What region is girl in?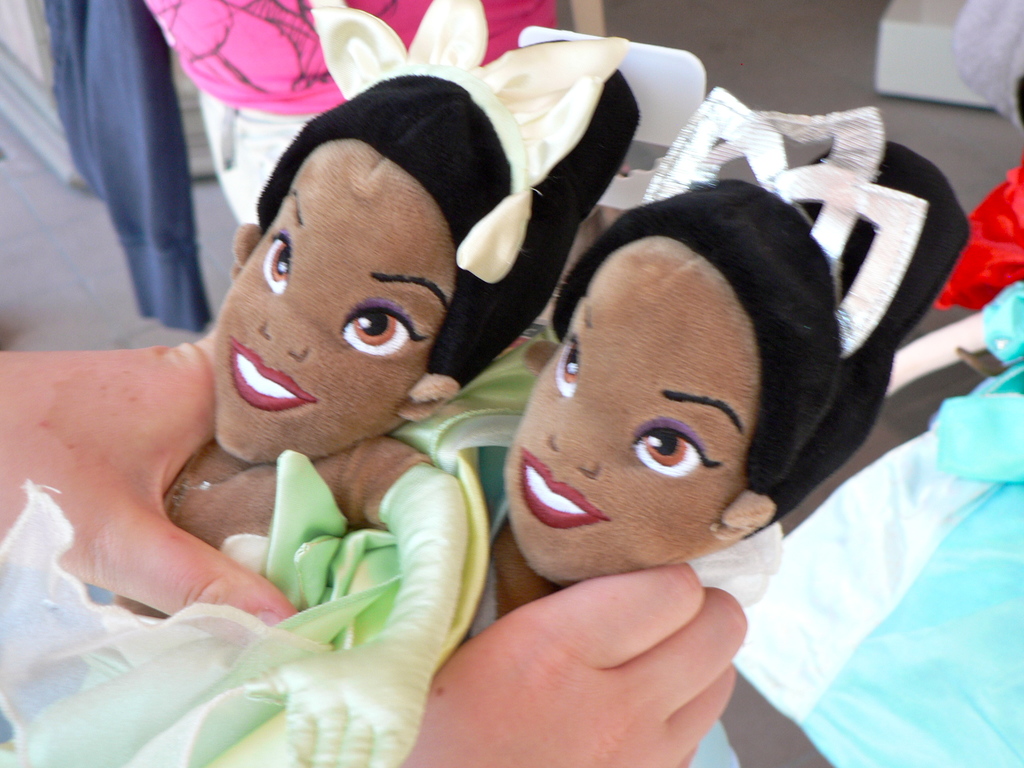
detection(0, 2, 641, 765).
